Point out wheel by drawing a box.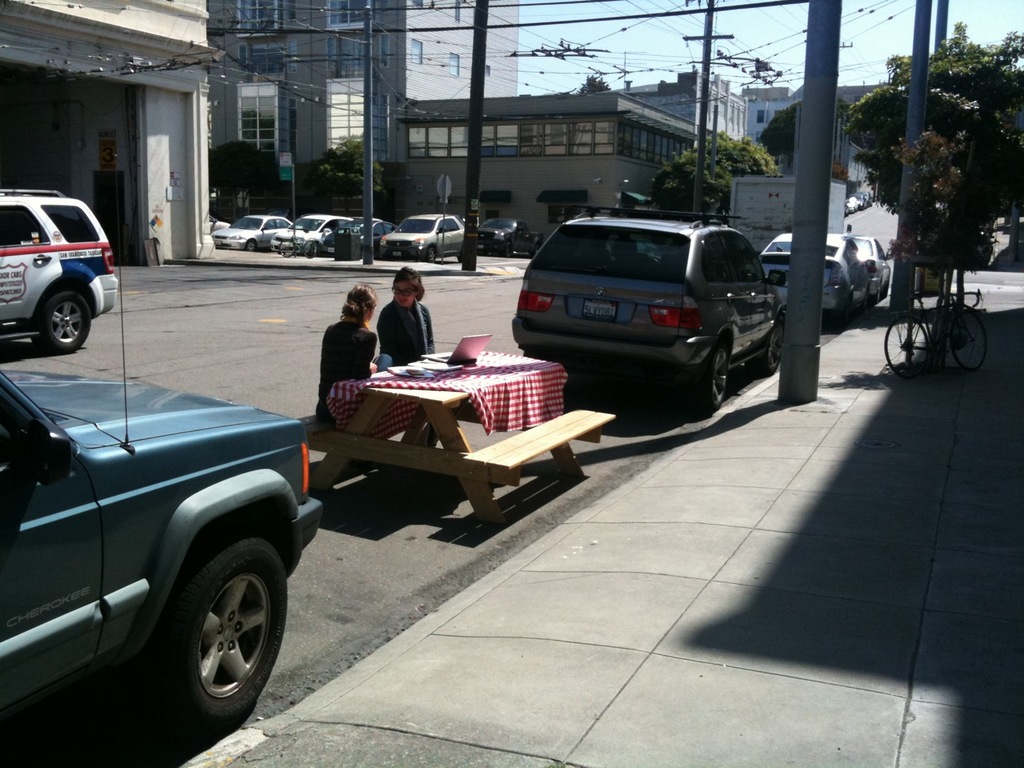
{"x1": 426, "y1": 246, "x2": 437, "y2": 261}.
